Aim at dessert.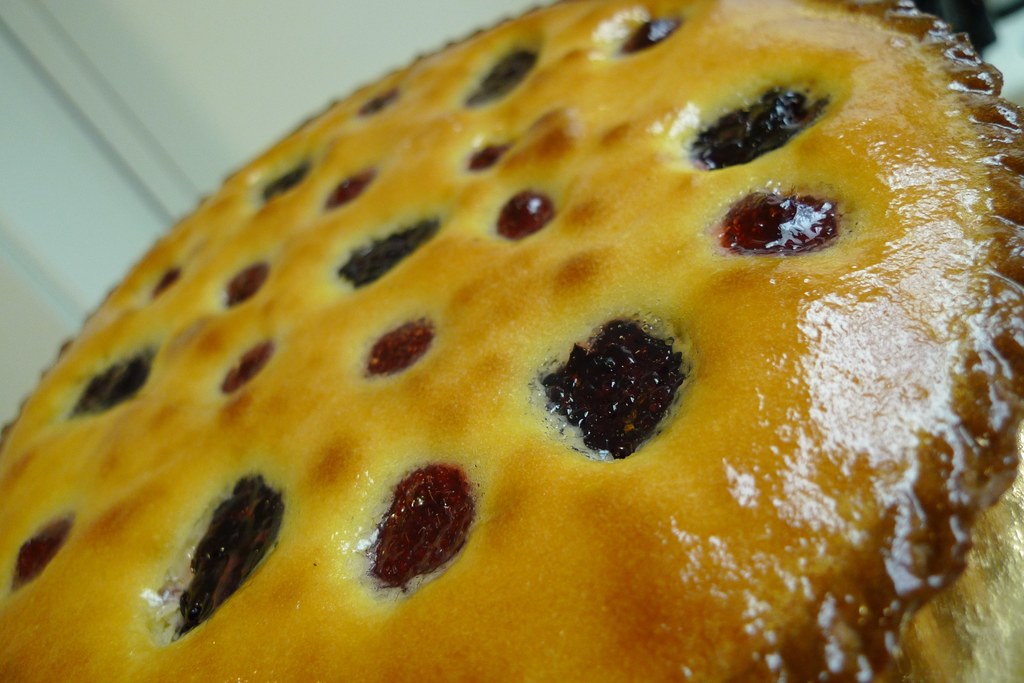
Aimed at [0,0,1023,682].
